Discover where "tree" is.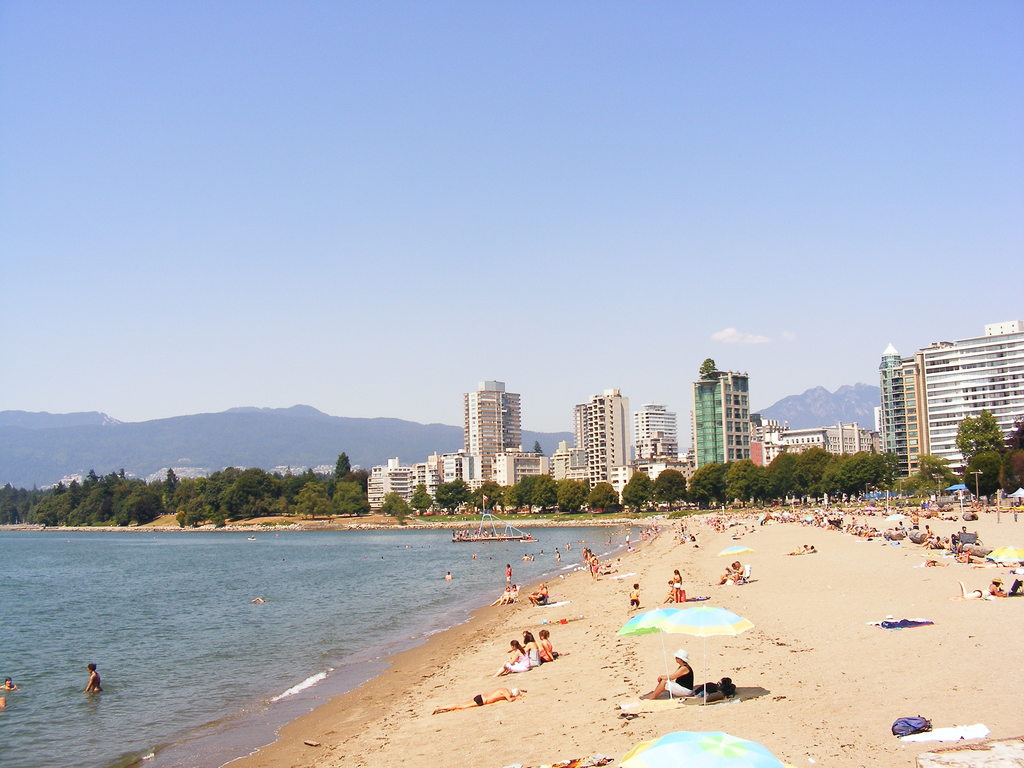
Discovered at [970,447,1002,500].
